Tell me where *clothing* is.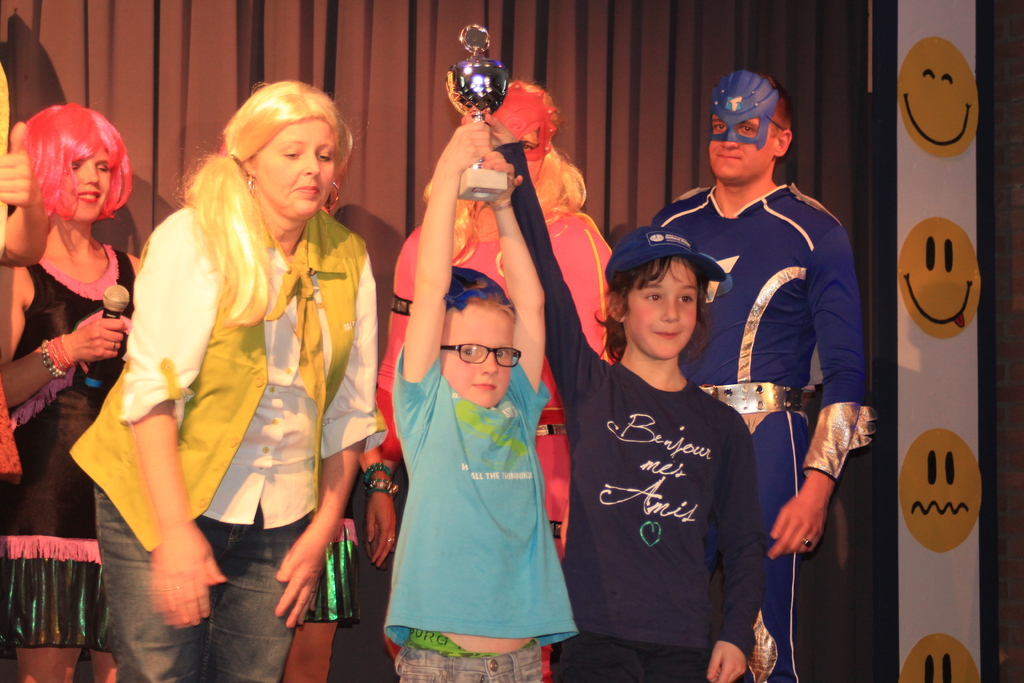
*clothing* is at bbox=[68, 206, 372, 682].
